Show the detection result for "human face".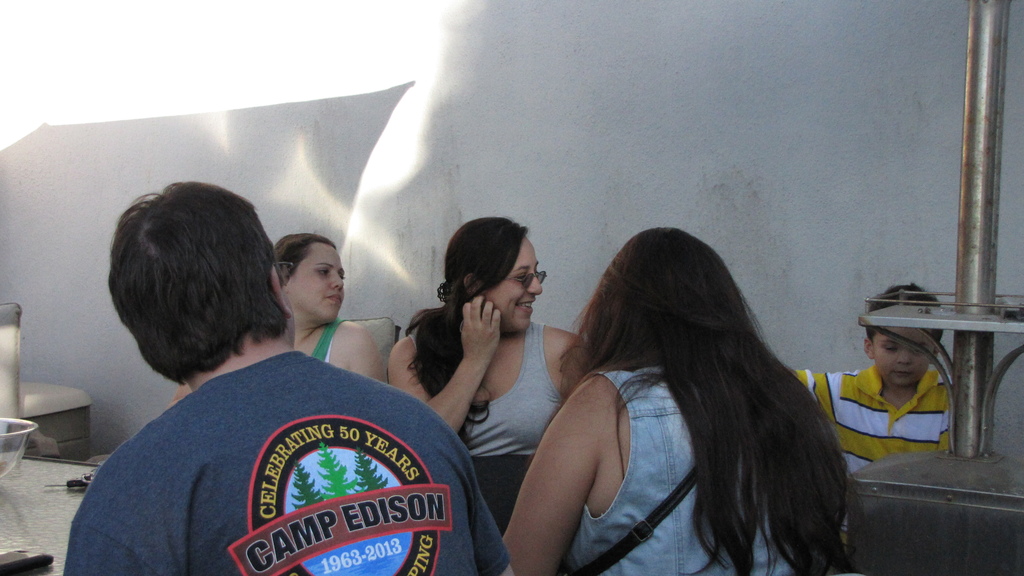
x1=278, y1=244, x2=348, y2=321.
